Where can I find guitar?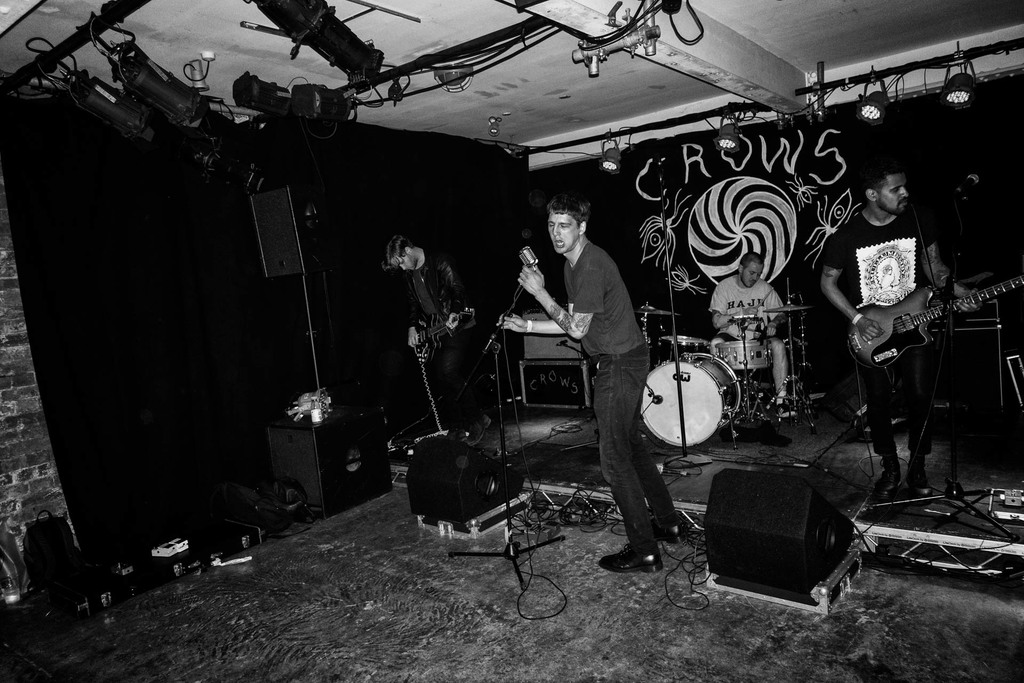
You can find it at Rect(831, 268, 1023, 374).
